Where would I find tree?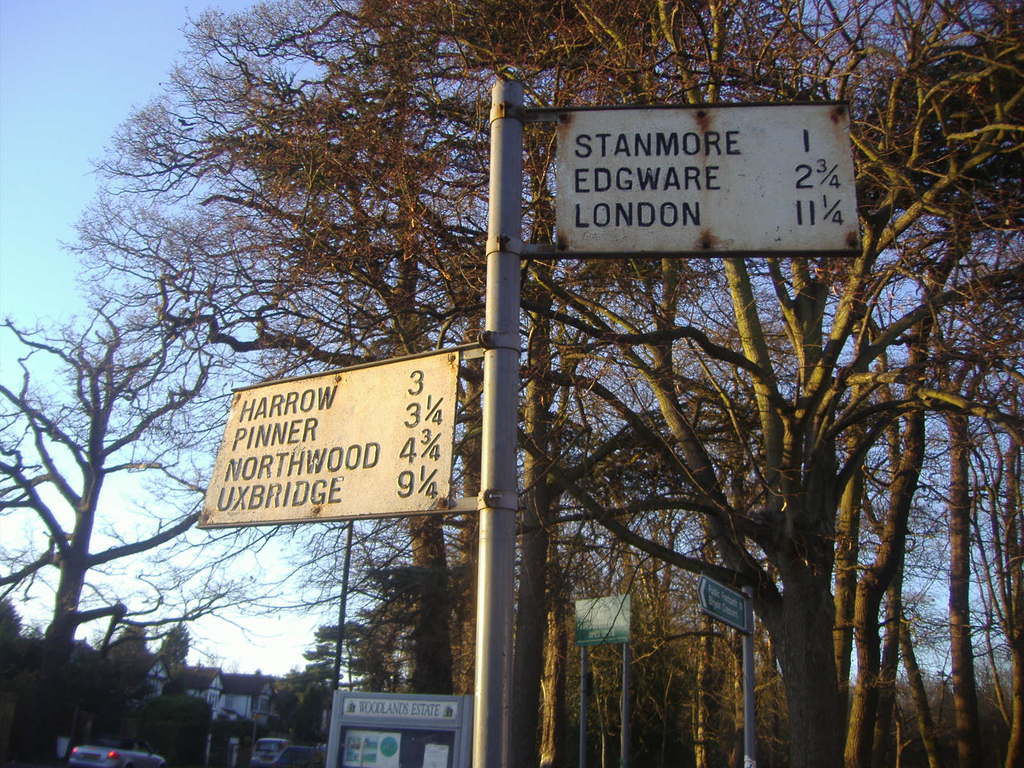
At left=0, top=281, right=300, bottom=767.
